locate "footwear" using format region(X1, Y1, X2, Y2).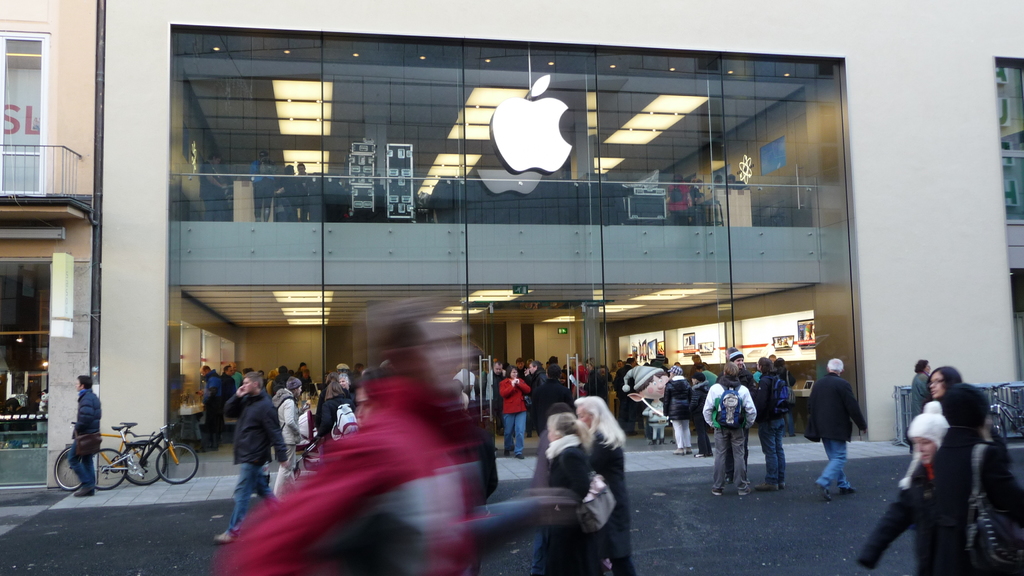
region(724, 477, 731, 483).
